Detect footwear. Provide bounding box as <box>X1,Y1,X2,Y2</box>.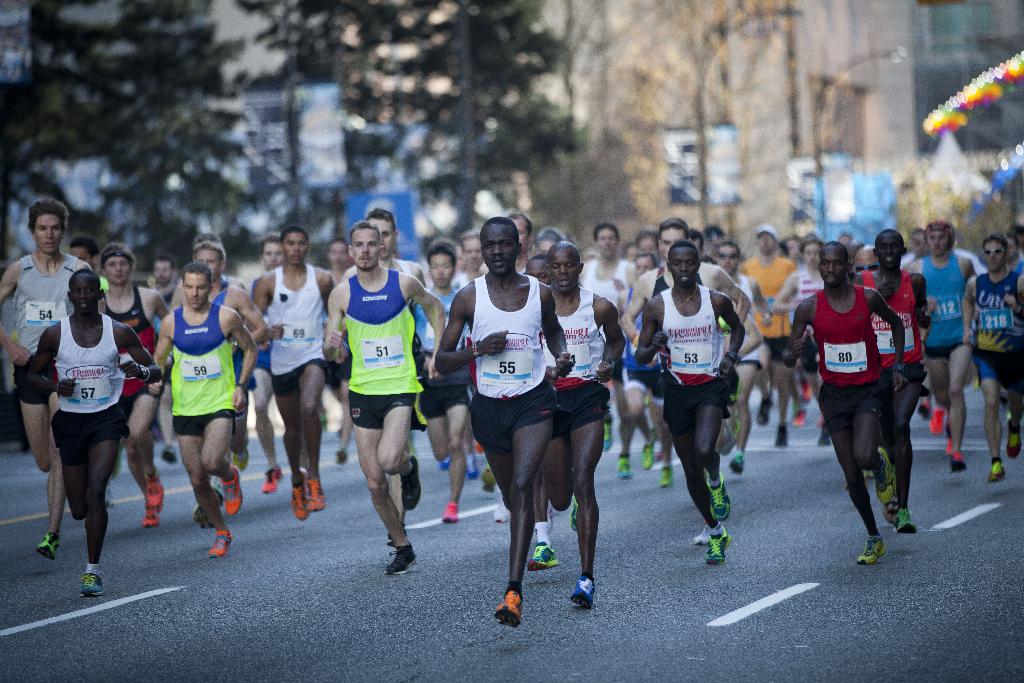
<box>160,440,174,465</box>.
